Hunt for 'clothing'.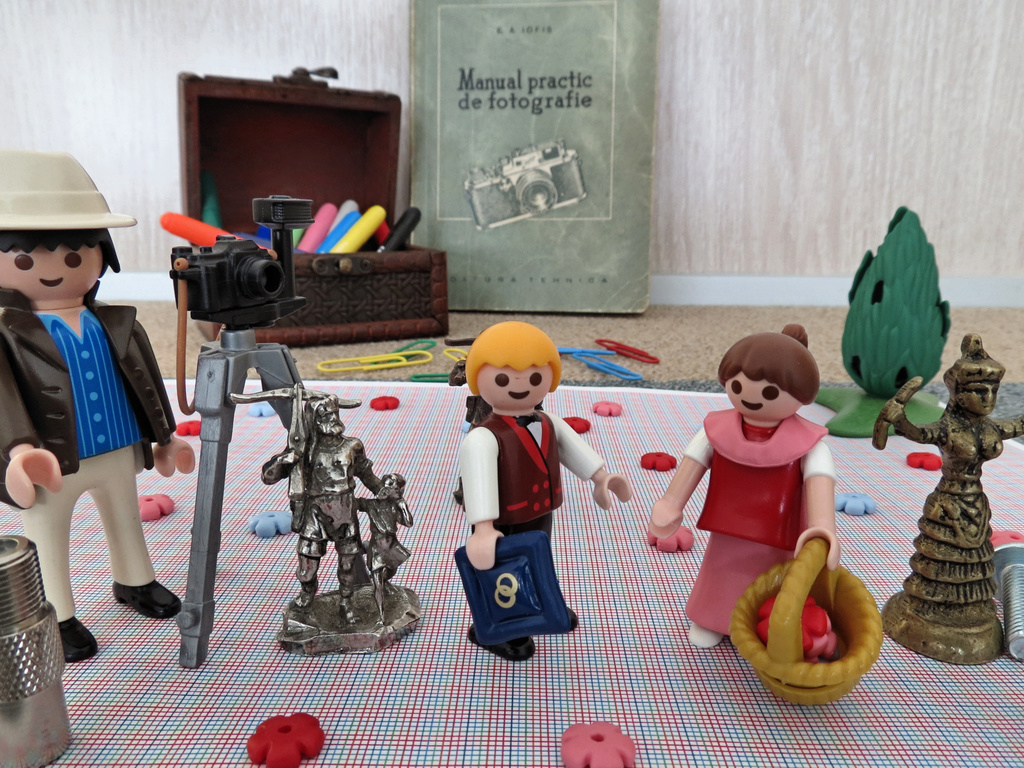
Hunted down at locate(685, 413, 848, 632).
